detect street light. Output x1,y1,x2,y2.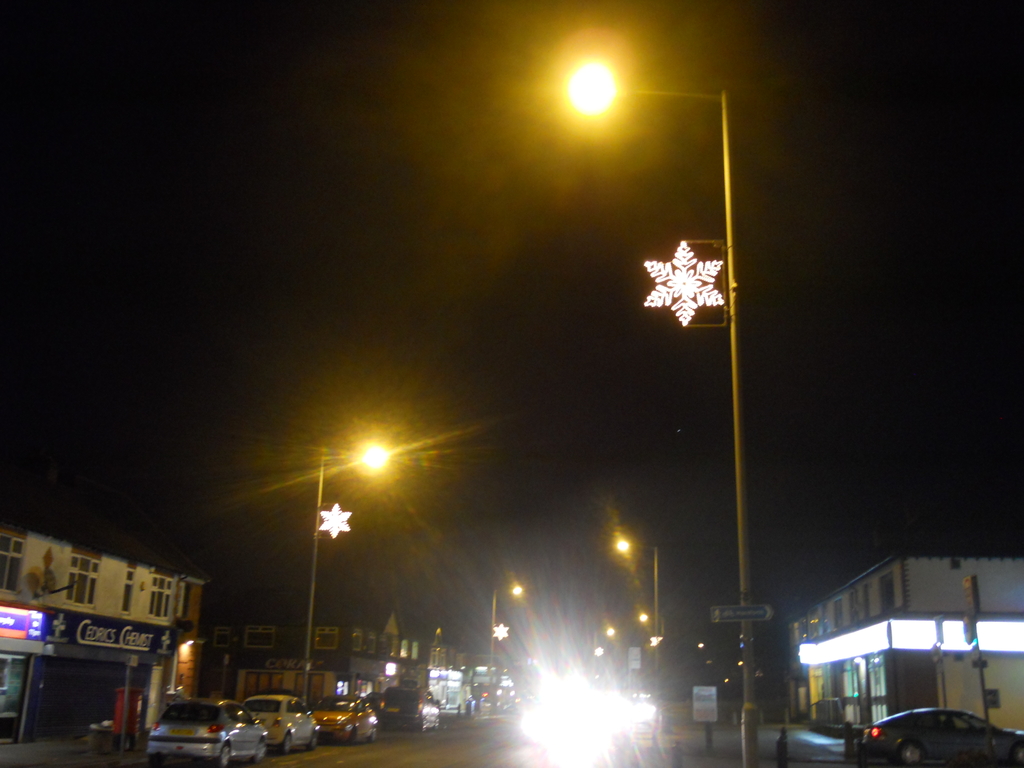
566,52,760,767.
